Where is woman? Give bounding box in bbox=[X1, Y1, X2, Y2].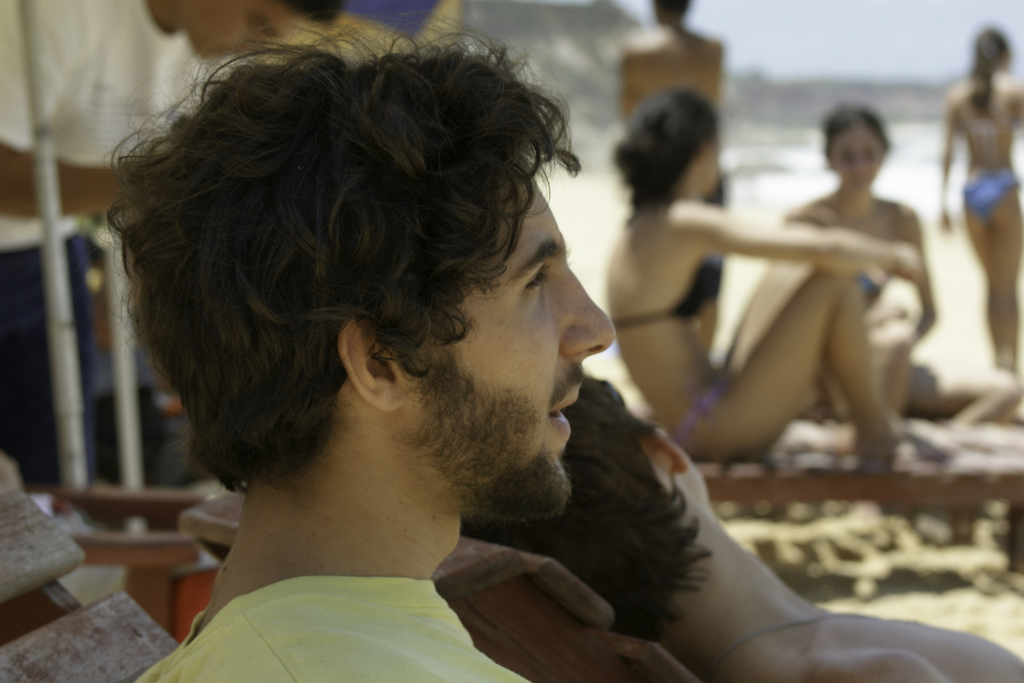
bbox=[460, 373, 1023, 682].
